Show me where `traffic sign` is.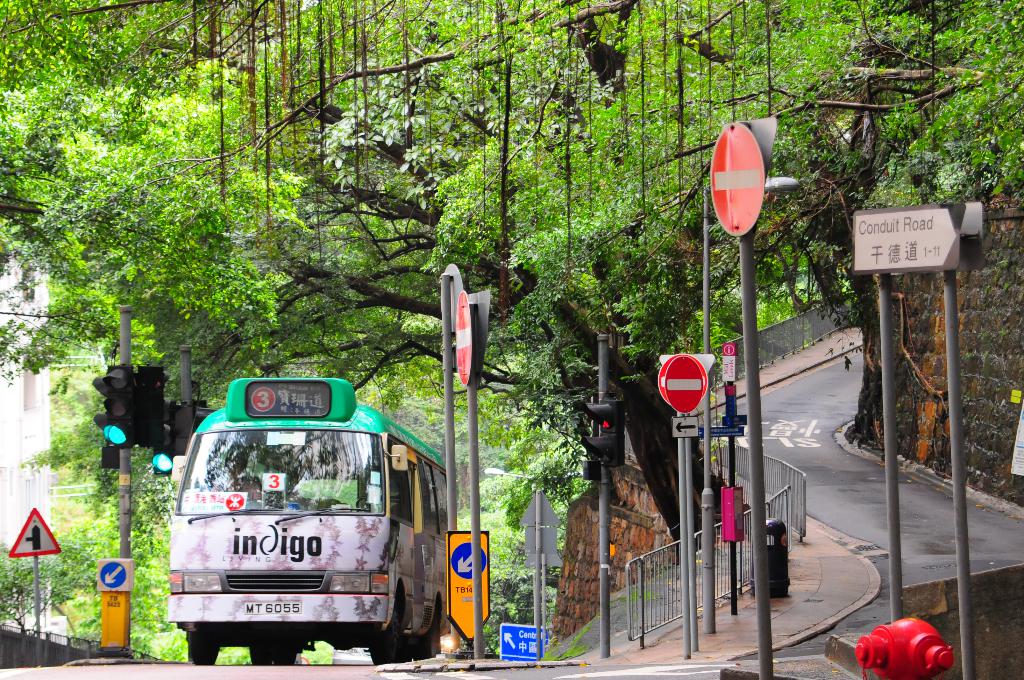
`traffic sign` is at [95,560,133,590].
